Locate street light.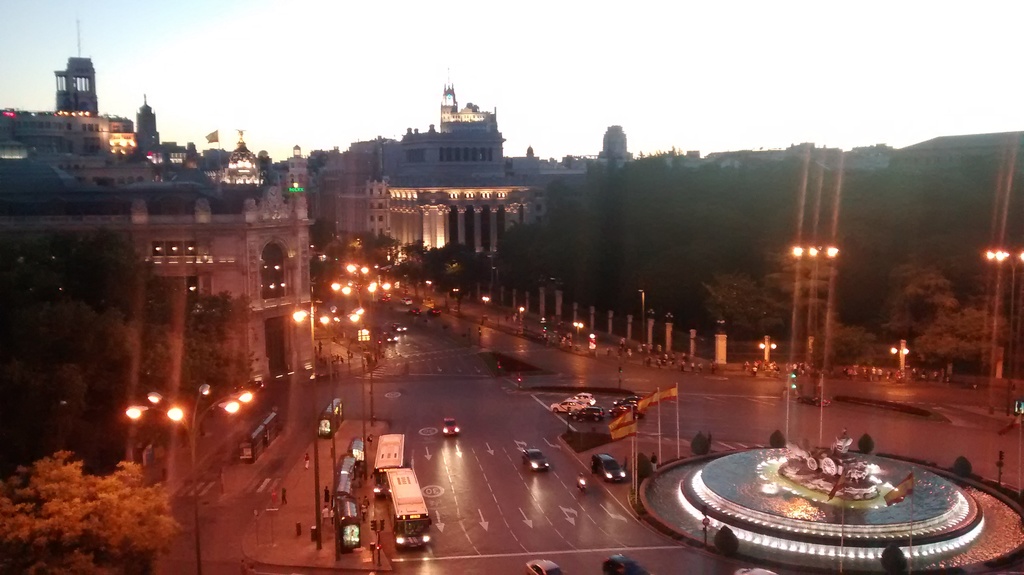
Bounding box: (x1=570, y1=316, x2=582, y2=340).
